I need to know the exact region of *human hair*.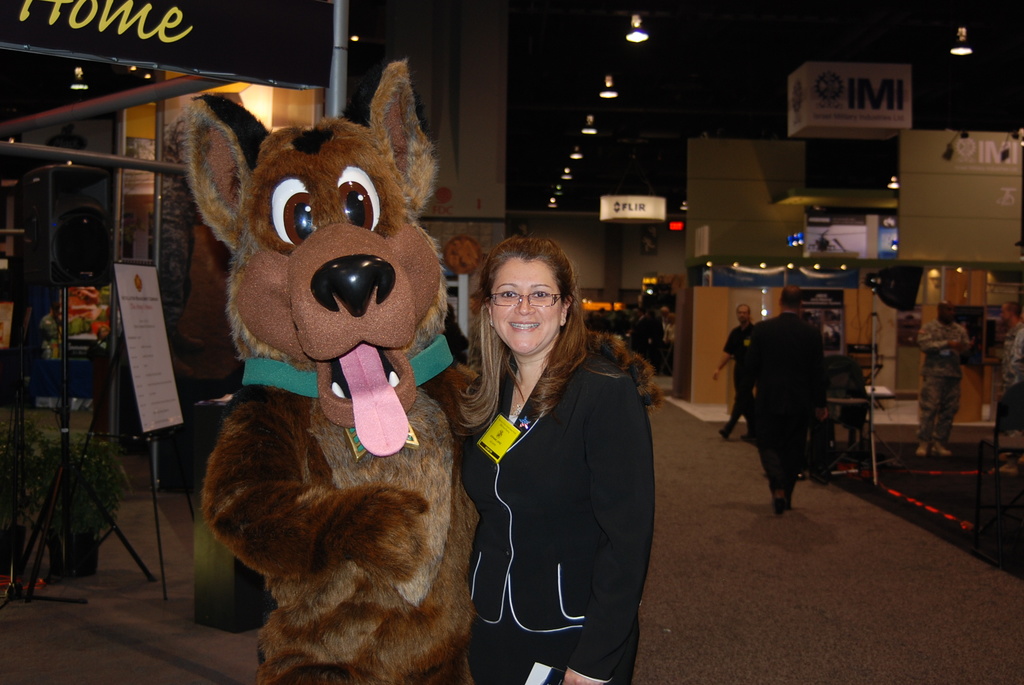
Region: [left=931, top=301, right=951, bottom=320].
